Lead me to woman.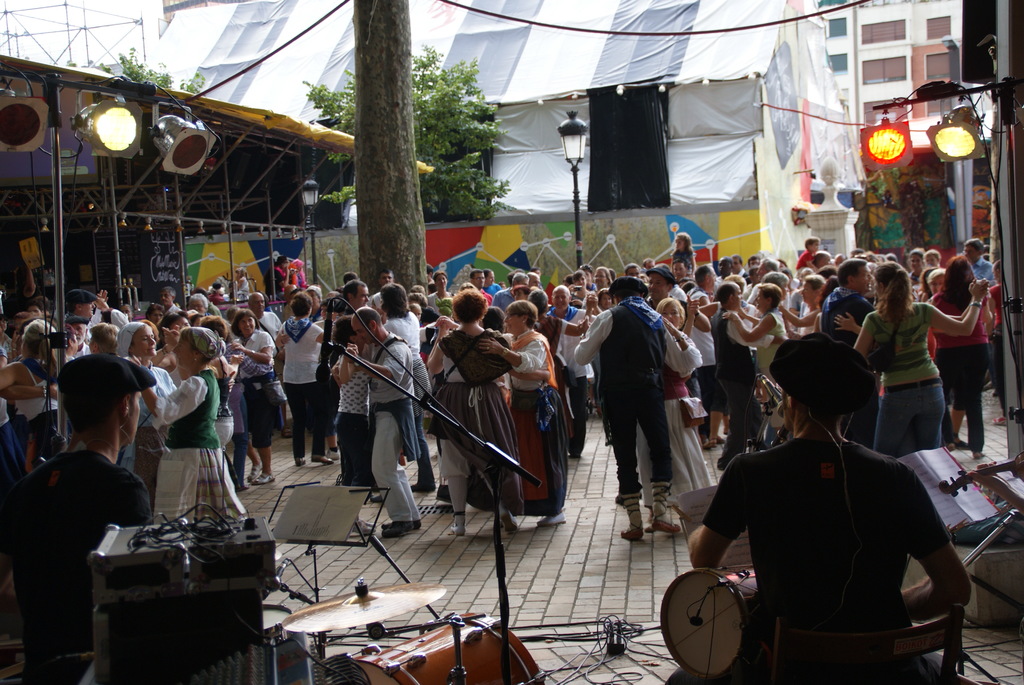
Lead to 933:239:1012:466.
